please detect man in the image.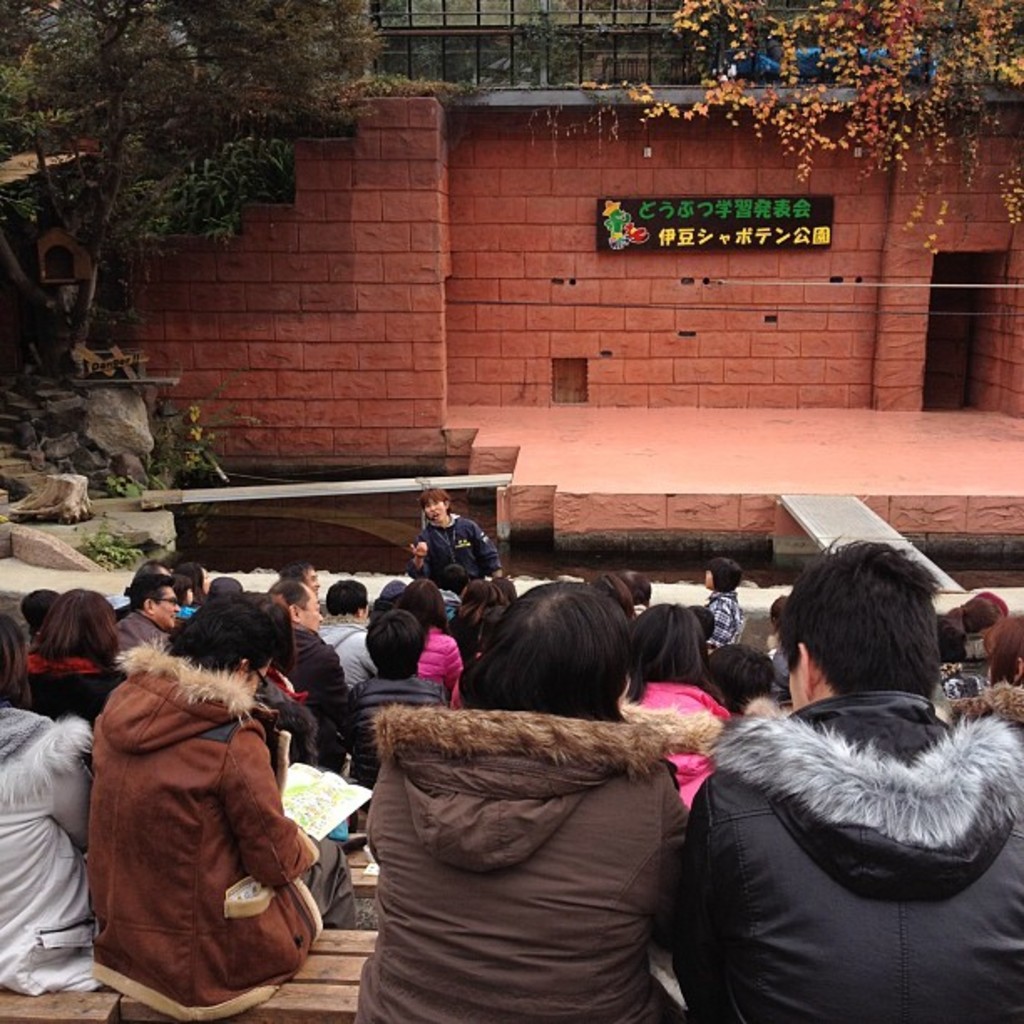
117, 564, 182, 653.
